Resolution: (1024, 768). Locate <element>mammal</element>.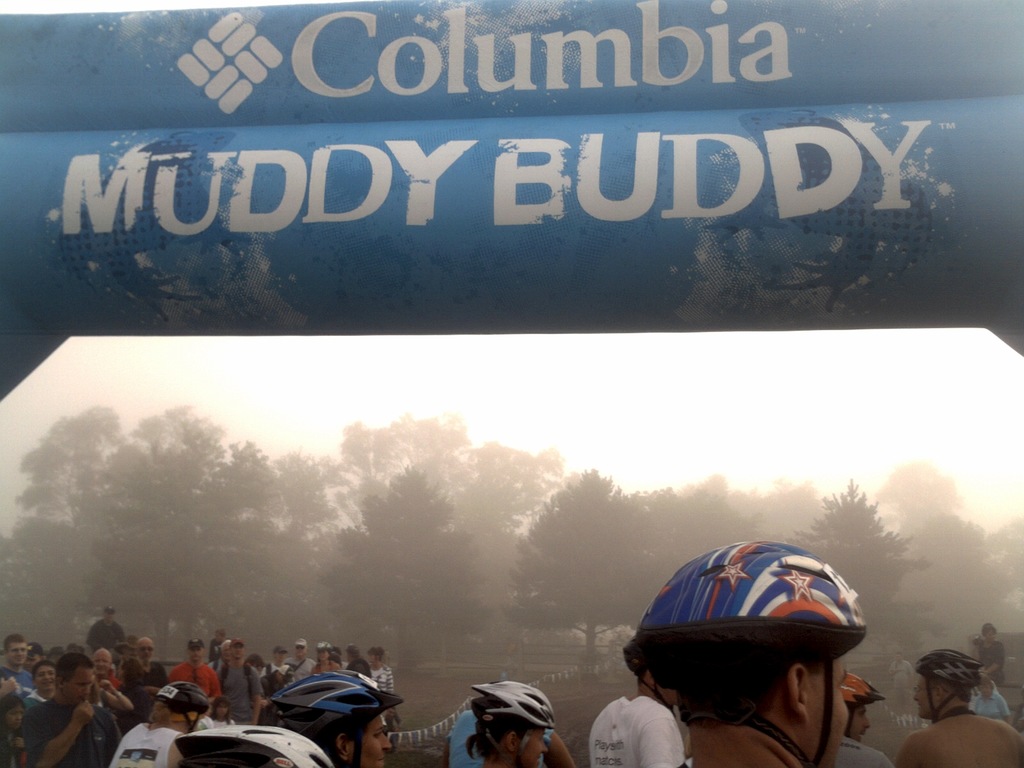
Rect(837, 673, 893, 767).
